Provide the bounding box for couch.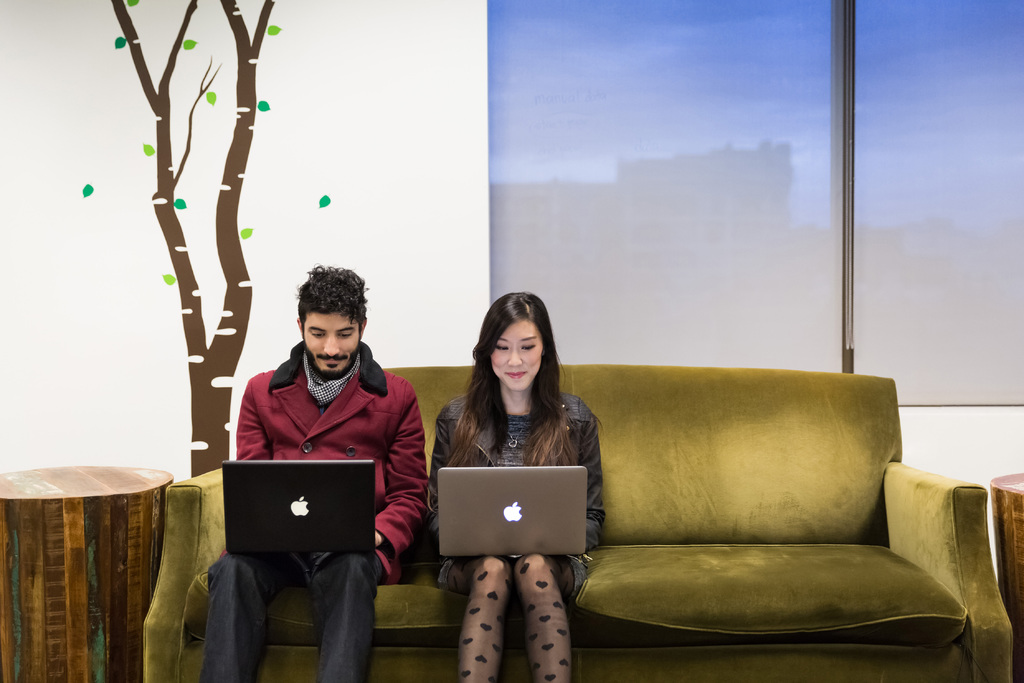
(x1=166, y1=350, x2=963, y2=682).
